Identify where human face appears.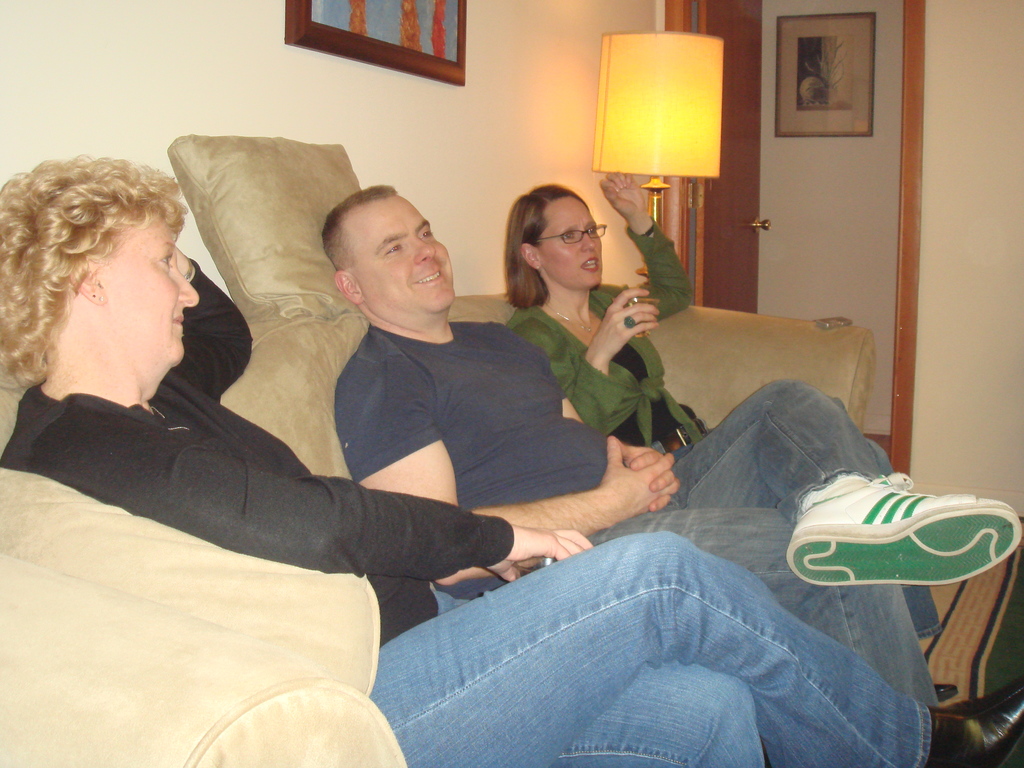
Appears at <box>543,202,604,284</box>.
